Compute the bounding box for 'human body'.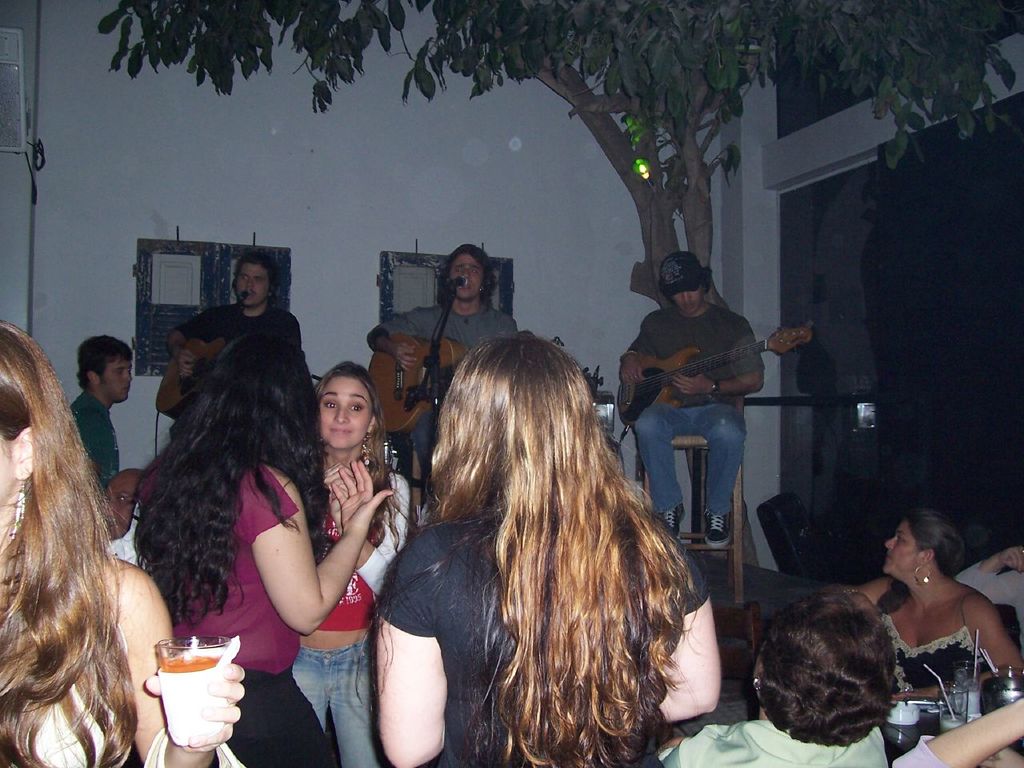
detection(368, 300, 524, 524).
